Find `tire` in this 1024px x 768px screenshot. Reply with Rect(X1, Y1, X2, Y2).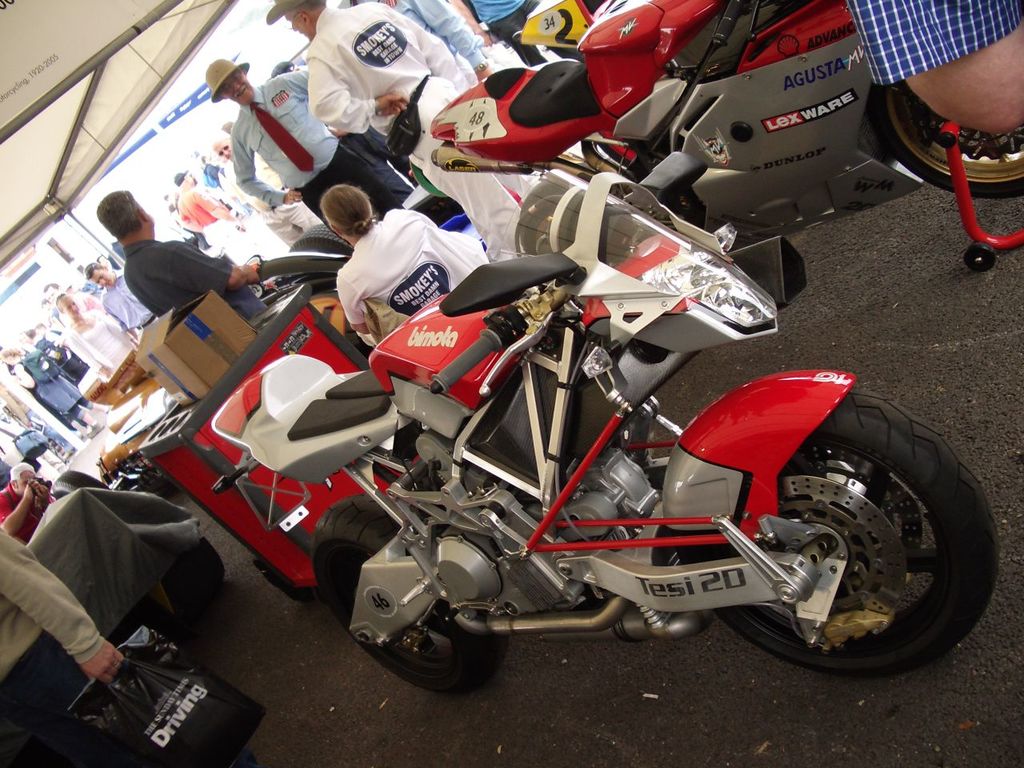
Rect(518, 198, 620, 254).
